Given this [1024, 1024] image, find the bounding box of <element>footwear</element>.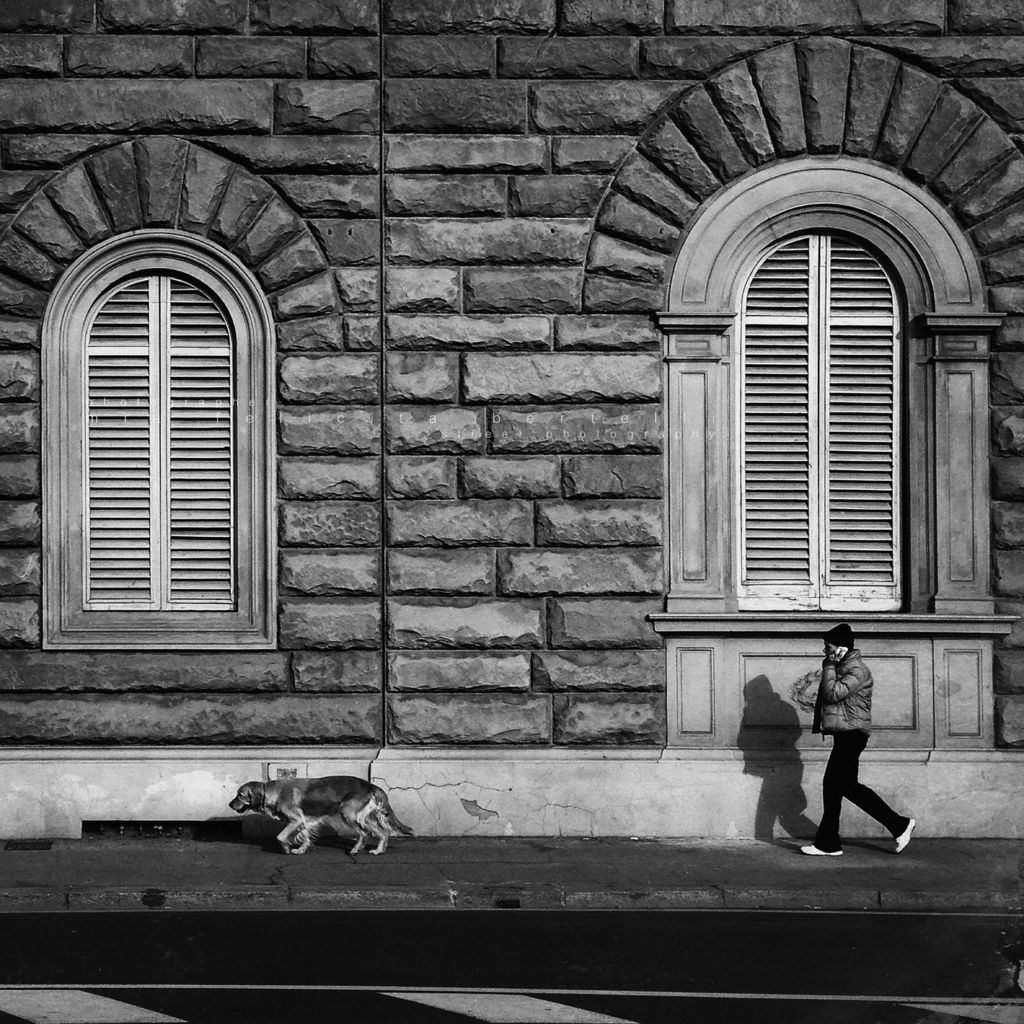
l=801, t=844, r=841, b=855.
